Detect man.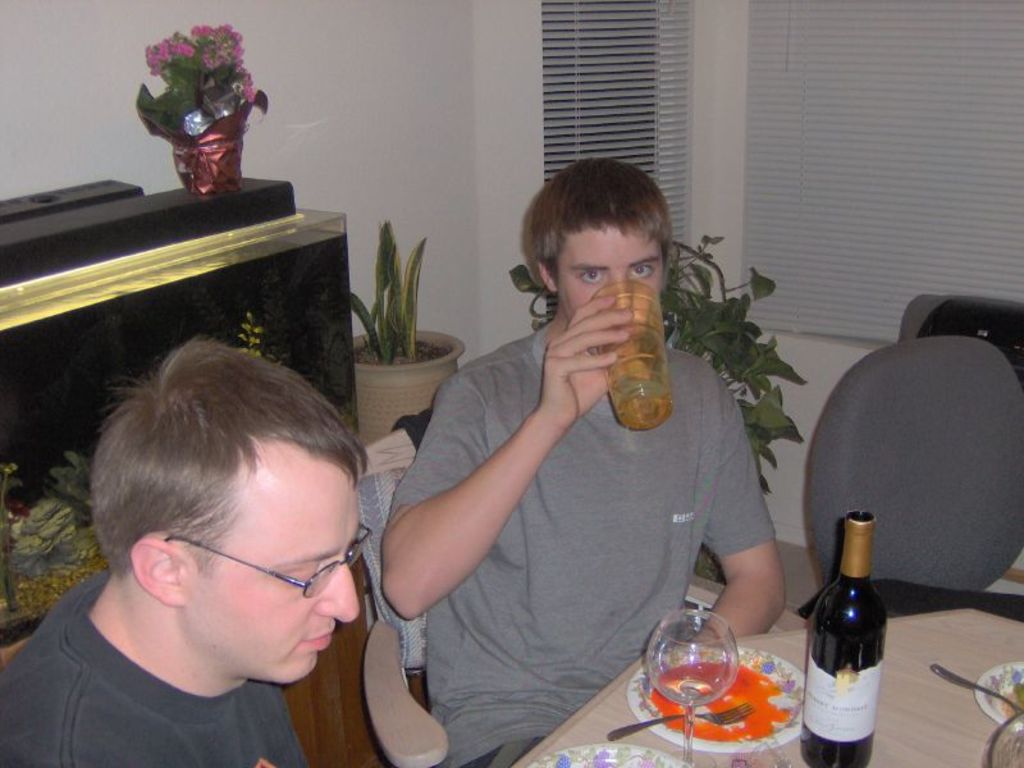
Detected at rect(376, 159, 787, 765).
